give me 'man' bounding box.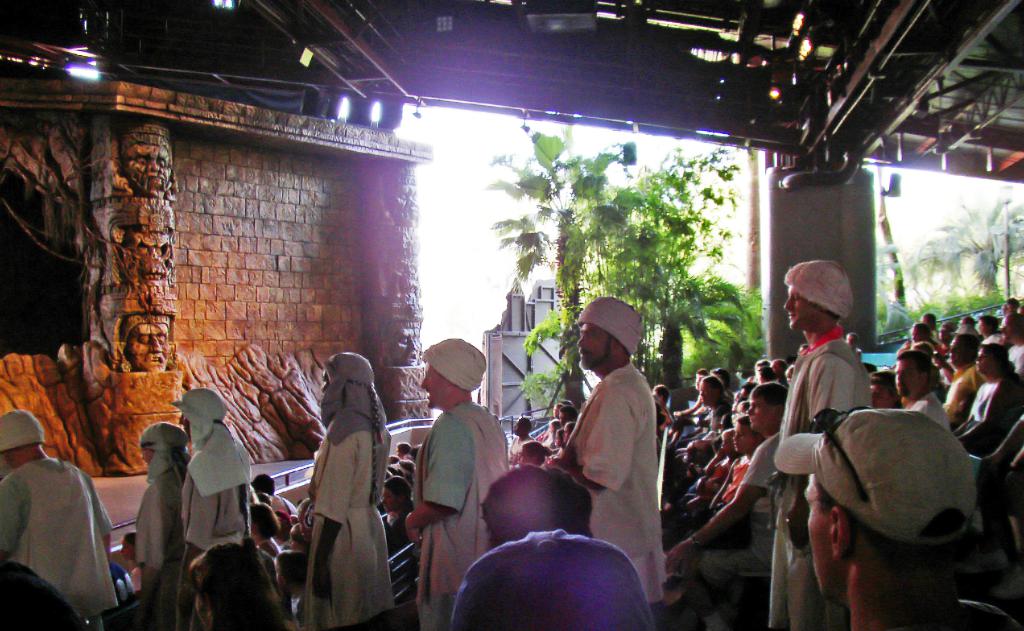
BBox(665, 381, 790, 589).
